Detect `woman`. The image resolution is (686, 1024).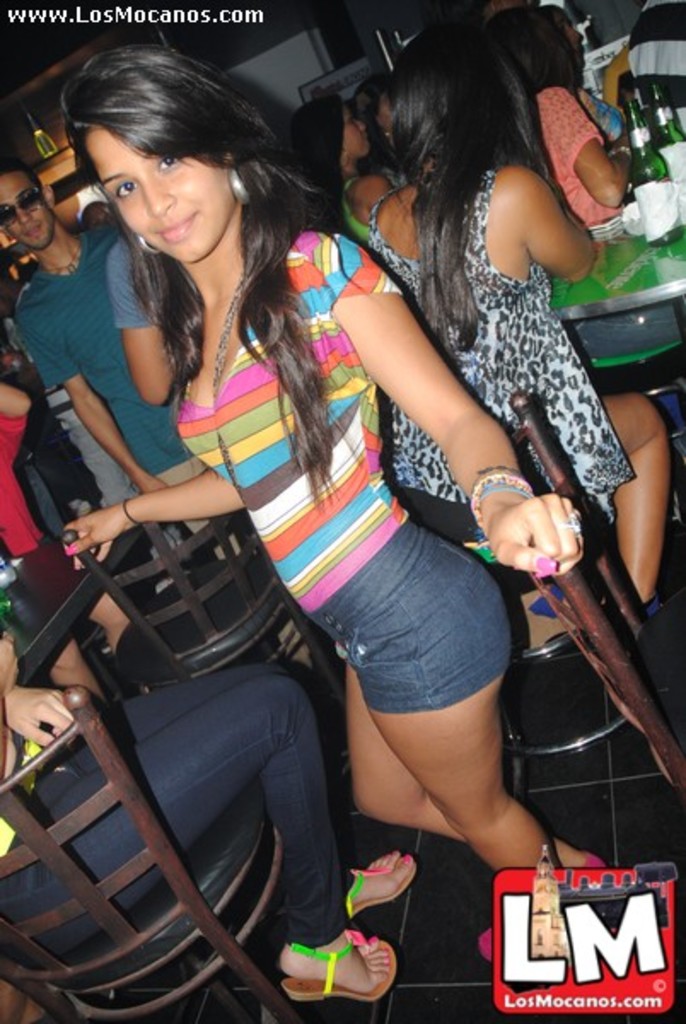
490,0,637,229.
